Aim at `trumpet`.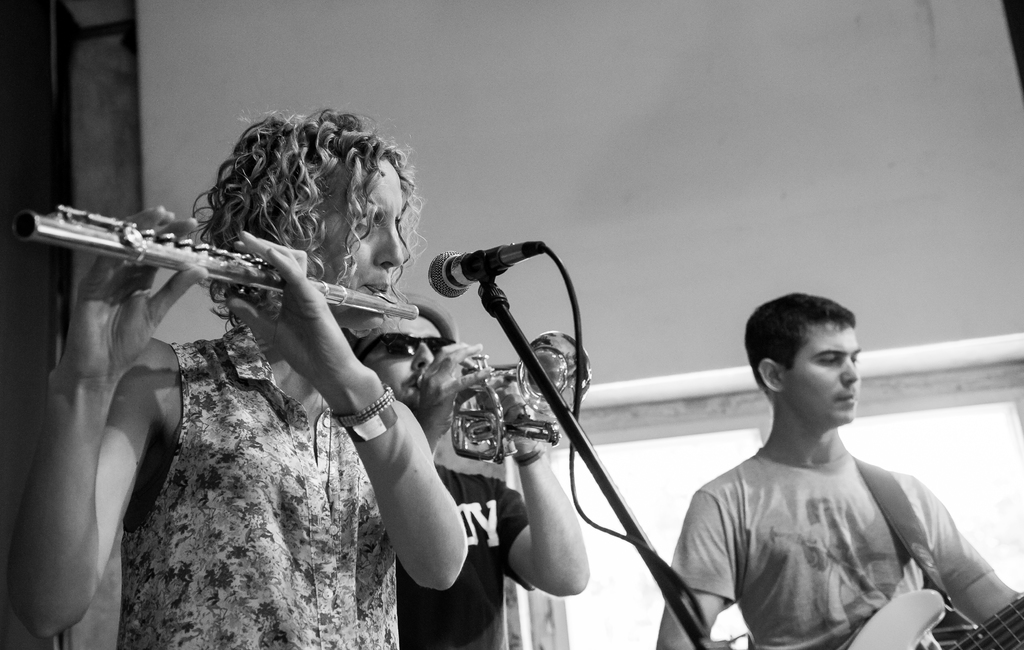
Aimed at x1=447, y1=328, x2=590, y2=462.
